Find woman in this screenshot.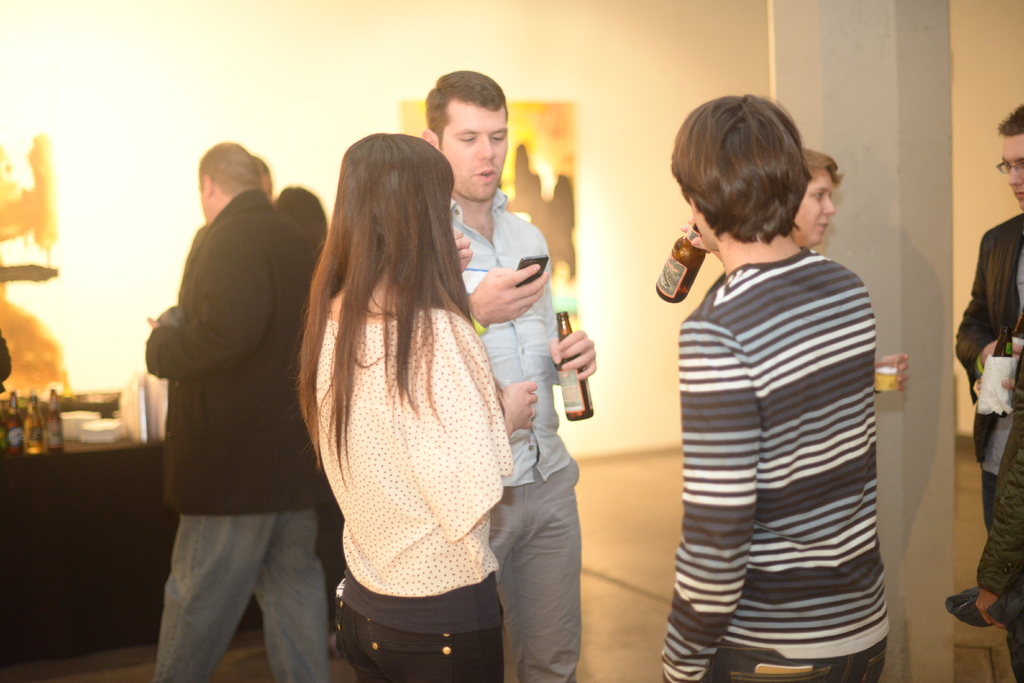
The bounding box for woman is (left=271, top=102, right=586, bottom=679).
